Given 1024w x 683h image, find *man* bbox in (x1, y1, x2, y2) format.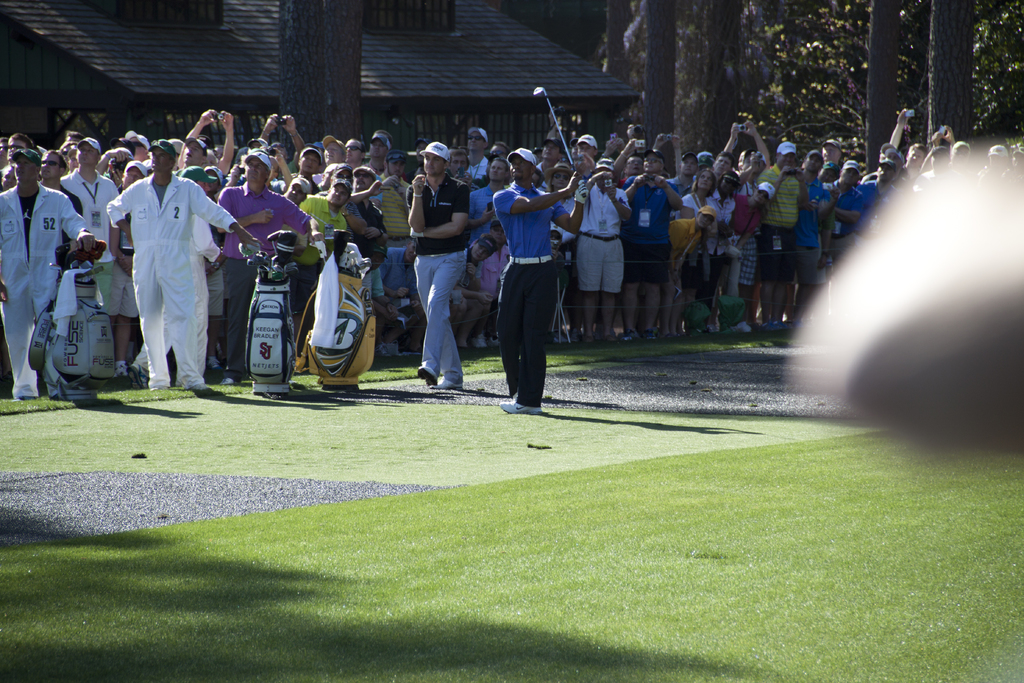
(486, 144, 513, 158).
